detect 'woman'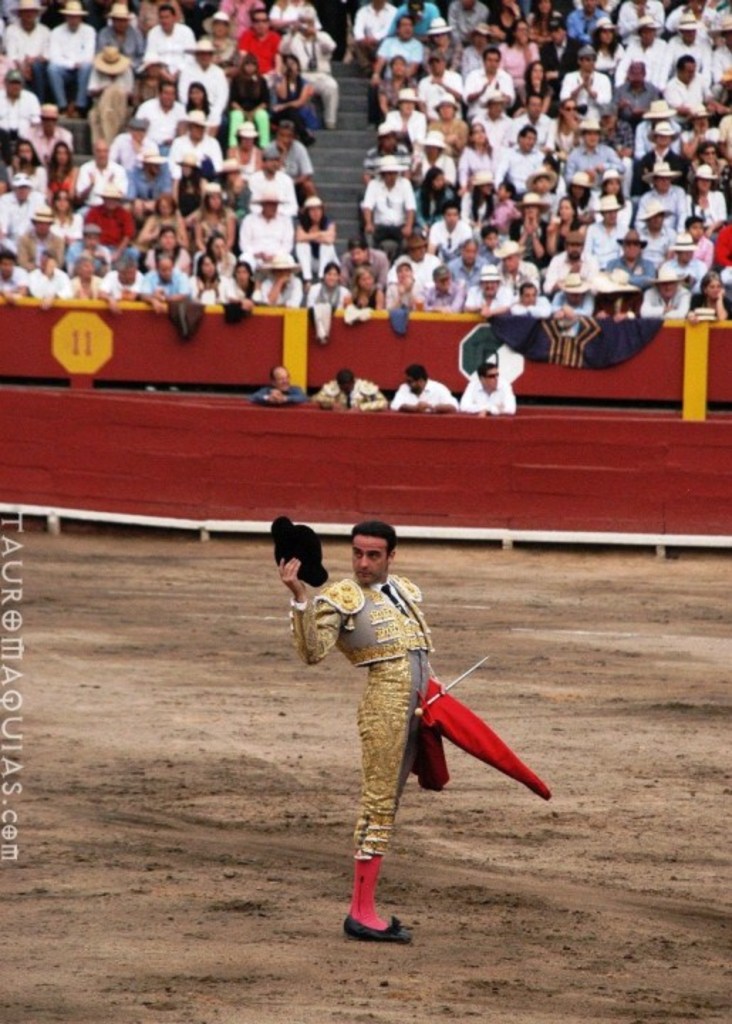
[384,257,429,324]
